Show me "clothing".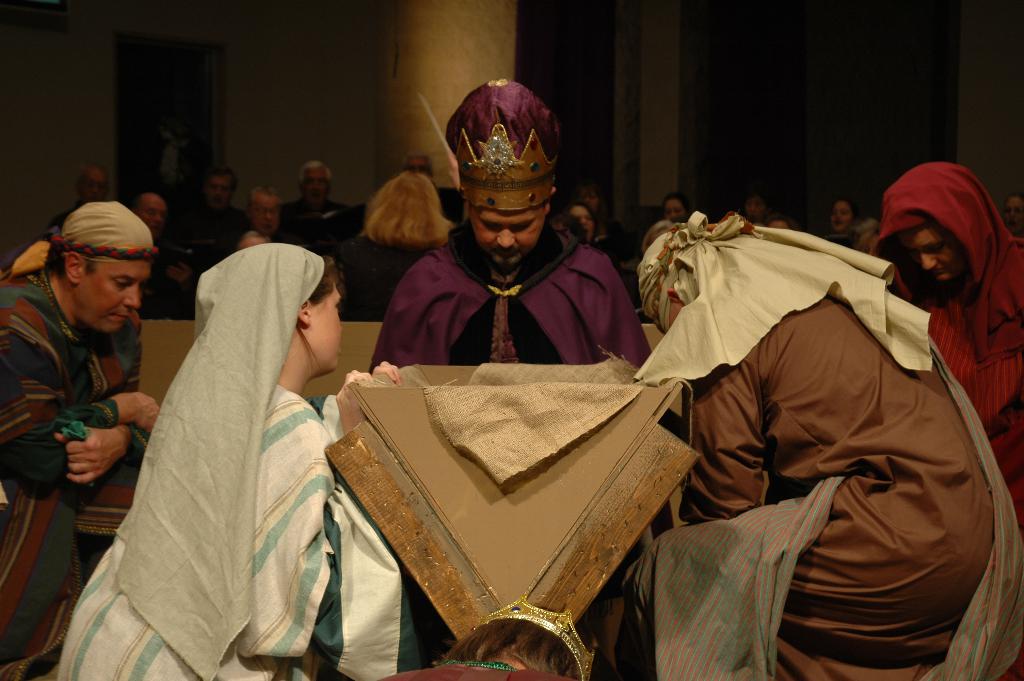
"clothing" is here: (871,162,1023,482).
